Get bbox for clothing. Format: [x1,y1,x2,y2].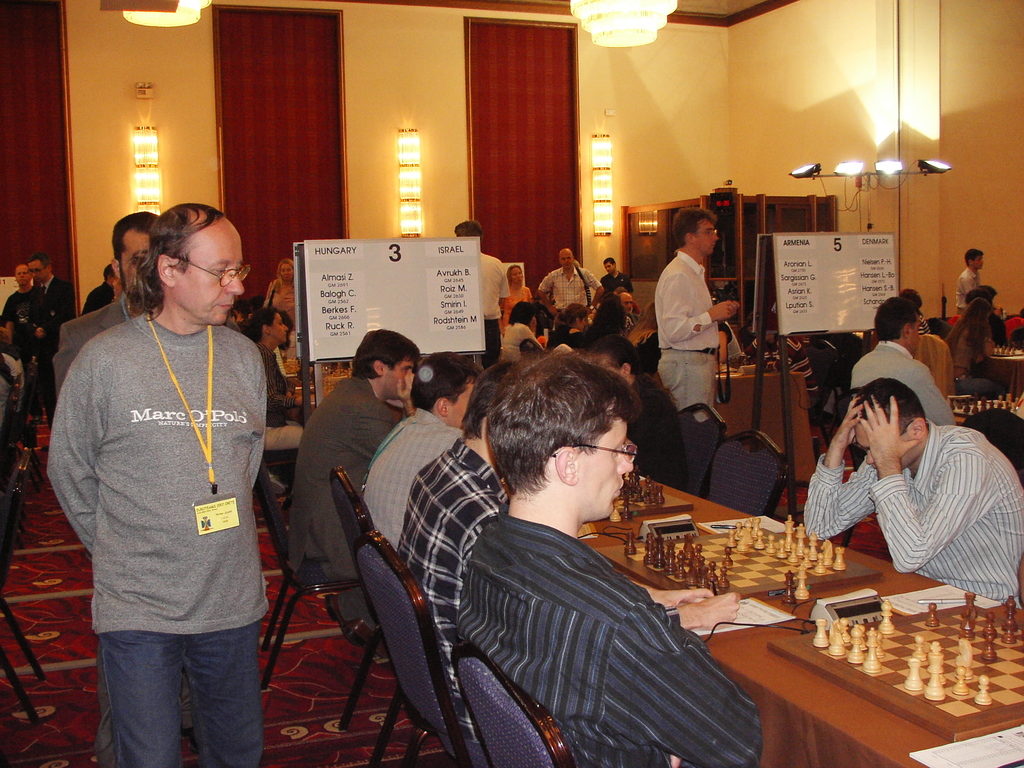
[254,339,298,481].
